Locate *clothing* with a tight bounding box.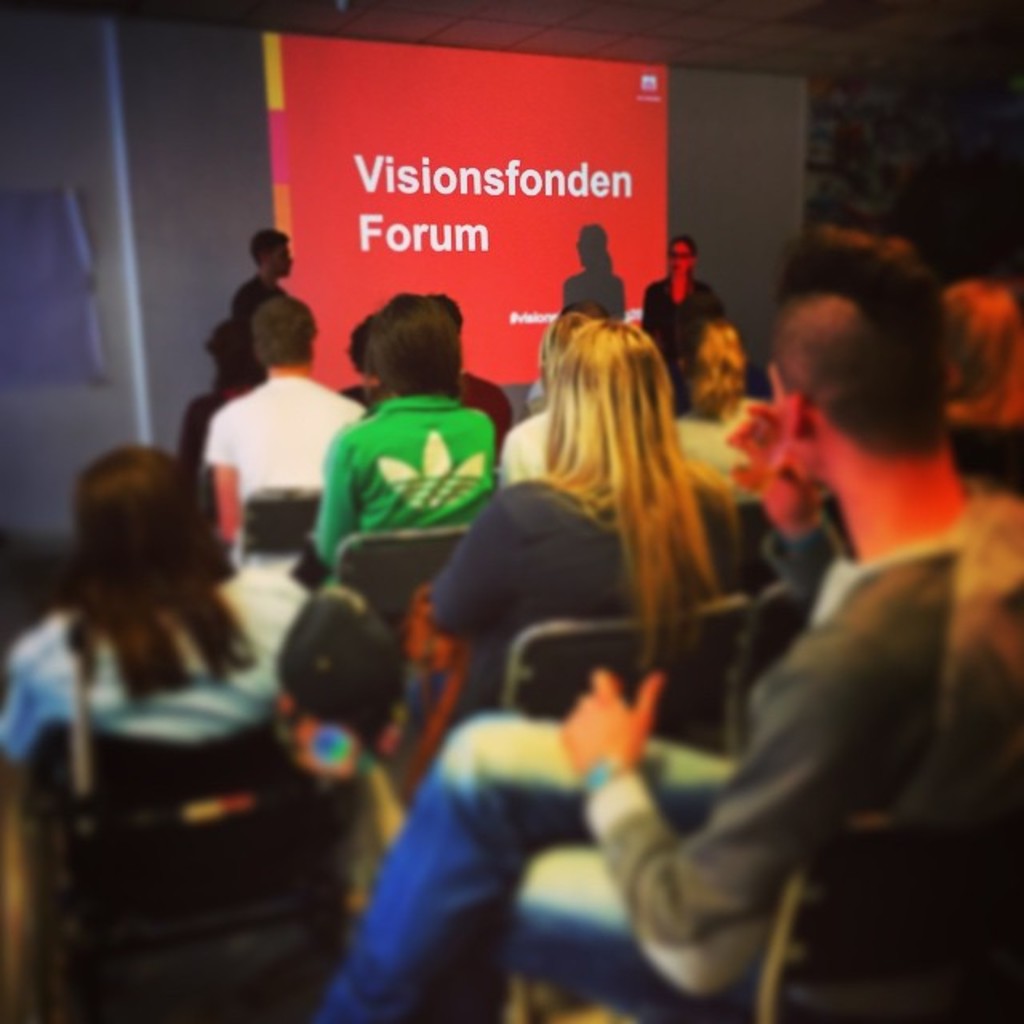
select_region(310, 718, 744, 1022).
